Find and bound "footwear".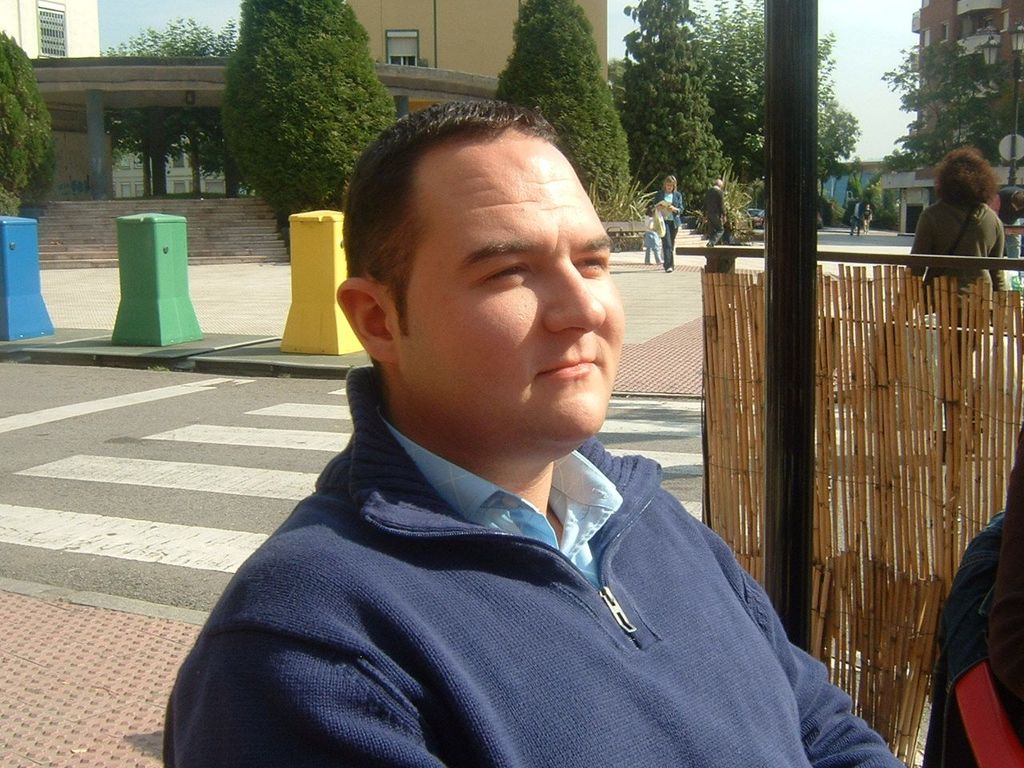
Bound: (x1=642, y1=258, x2=651, y2=262).
